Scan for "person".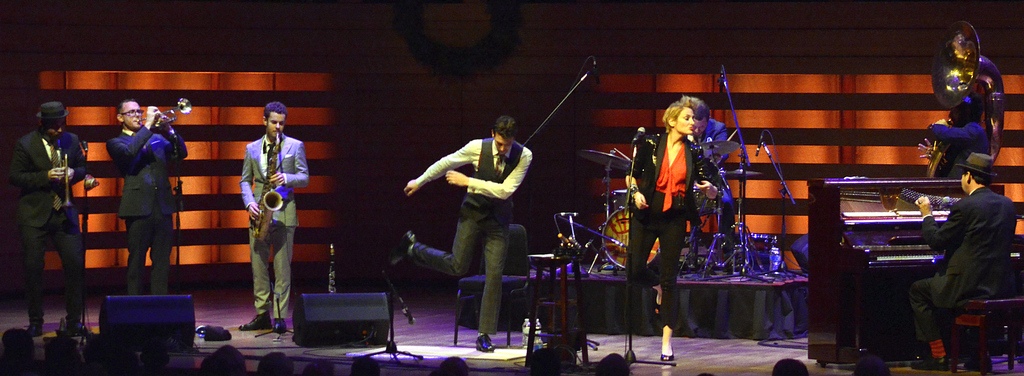
Scan result: <box>929,12,1005,168</box>.
